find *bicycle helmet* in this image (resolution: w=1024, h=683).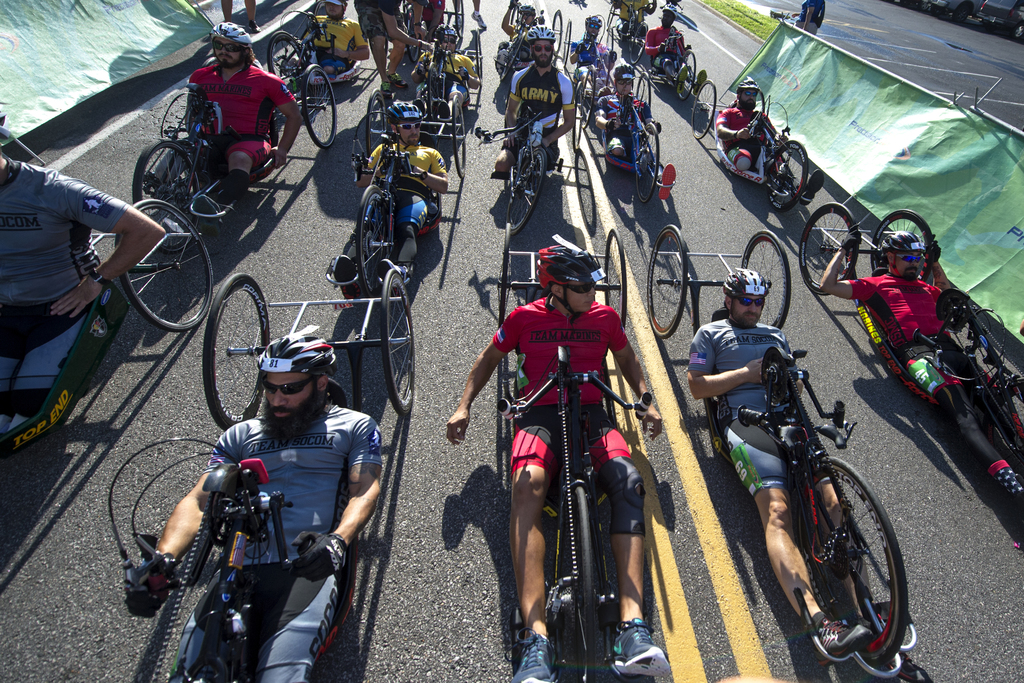
x1=884 y1=231 x2=920 y2=255.
